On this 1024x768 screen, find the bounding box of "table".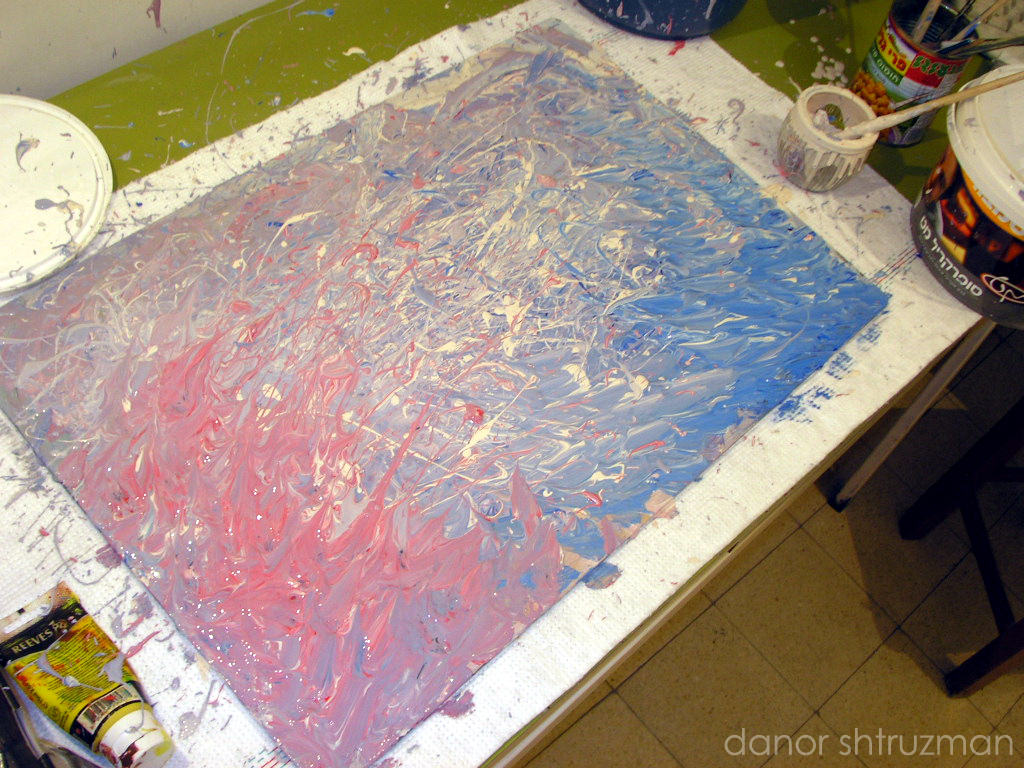
Bounding box: box=[0, 0, 1023, 767].
